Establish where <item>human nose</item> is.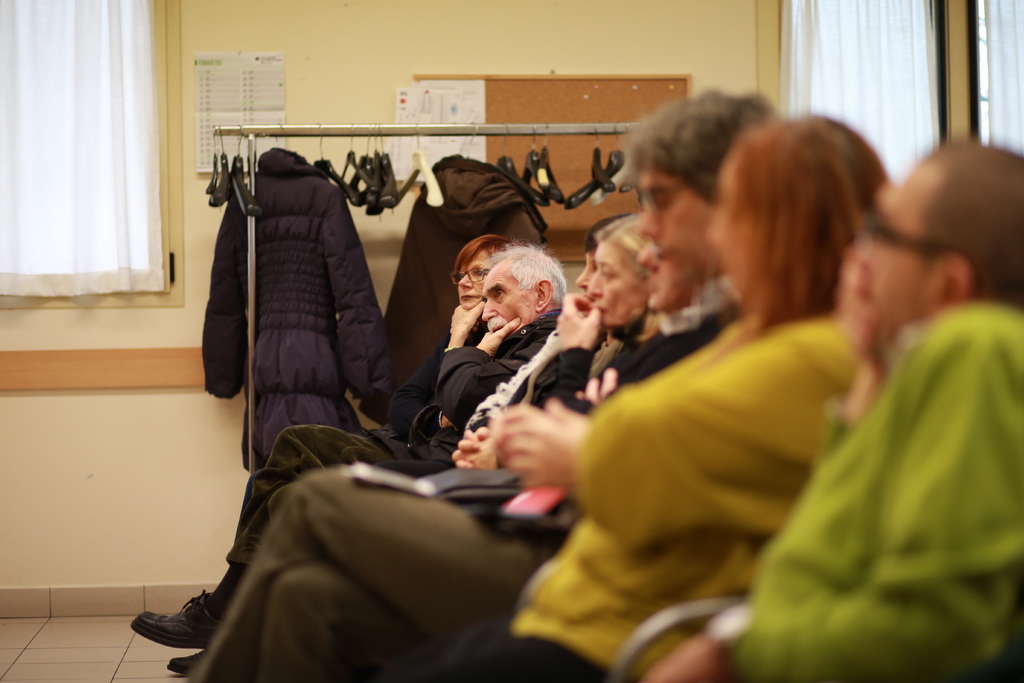
Established at crop(577, 267, 590, 290).
